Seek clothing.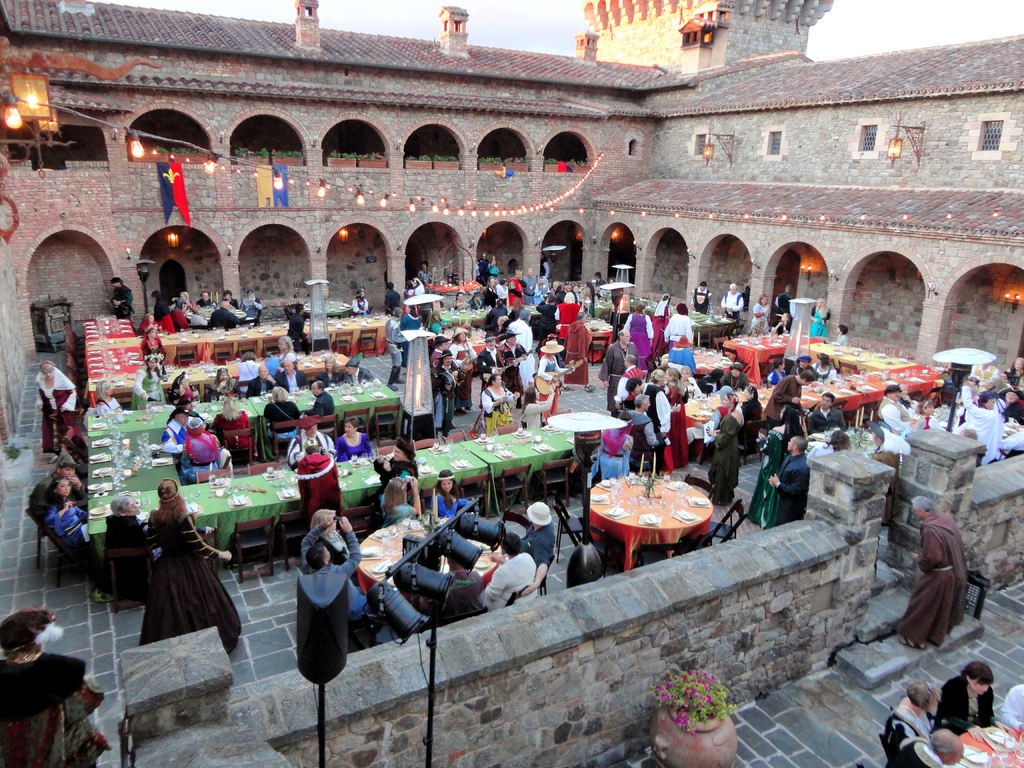
(236, 352, 253, 390).
